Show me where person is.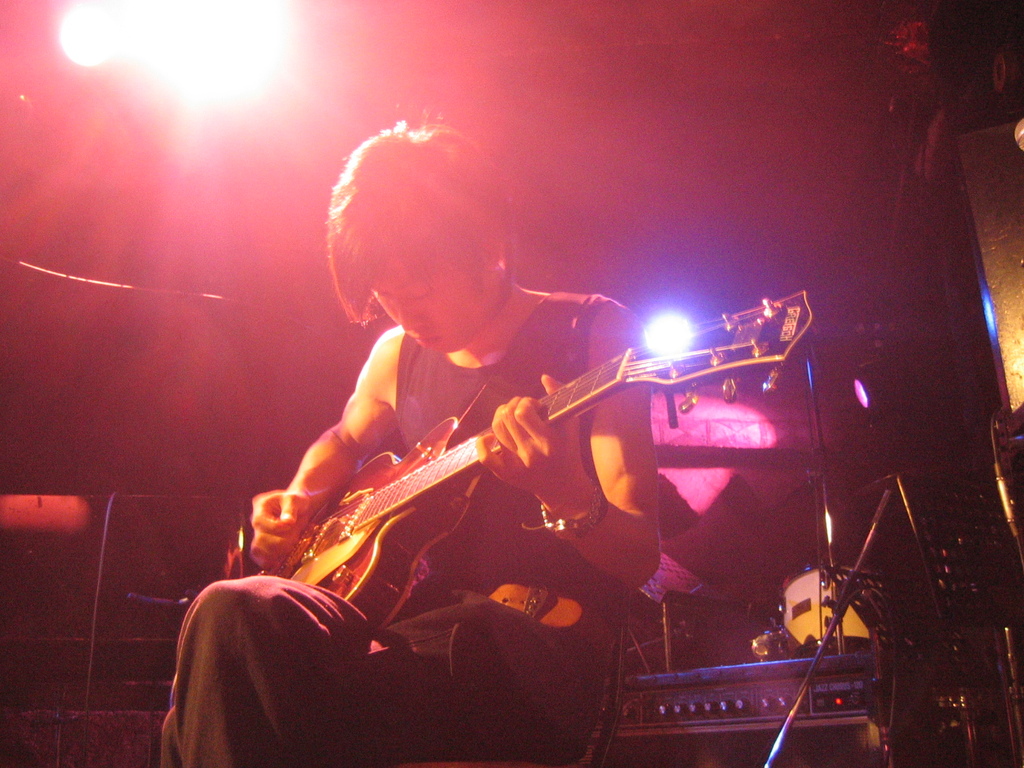
person is at bbox=(162, 105, 665, 767).
